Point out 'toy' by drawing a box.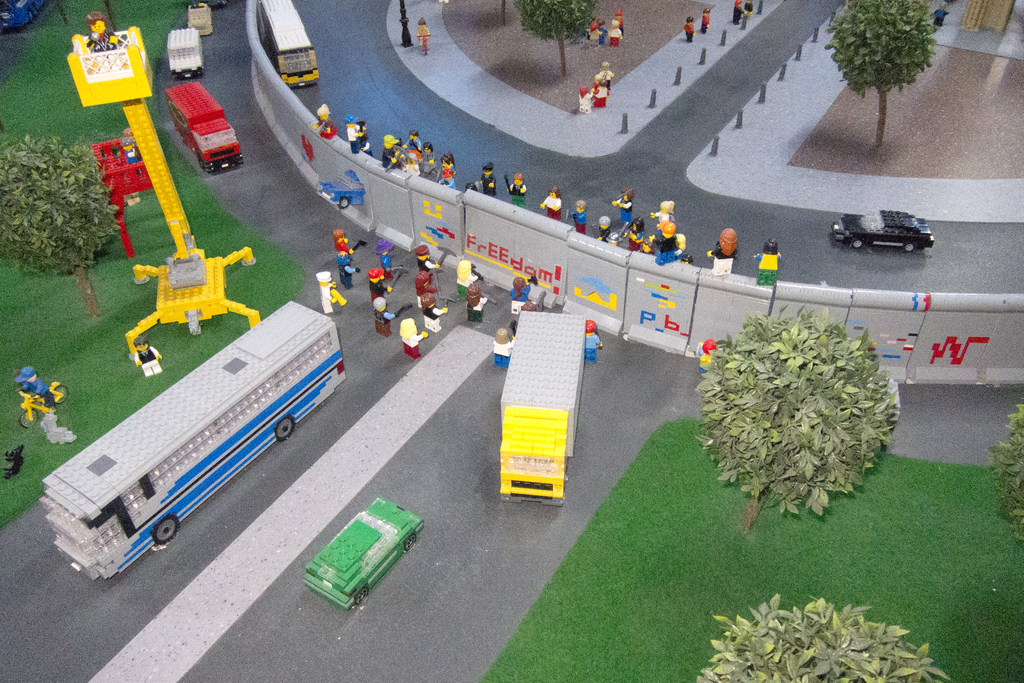
x1=243 y1=0 x2=1023 y2=386.
